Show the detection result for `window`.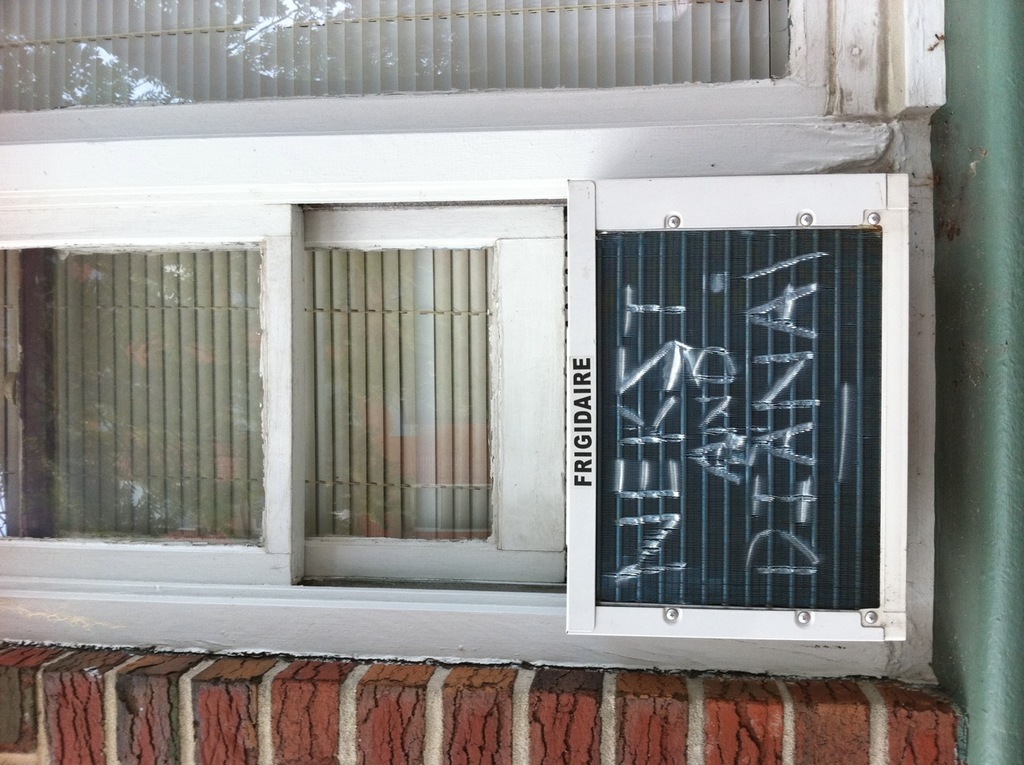
crop(0, 0, 949, 687).
